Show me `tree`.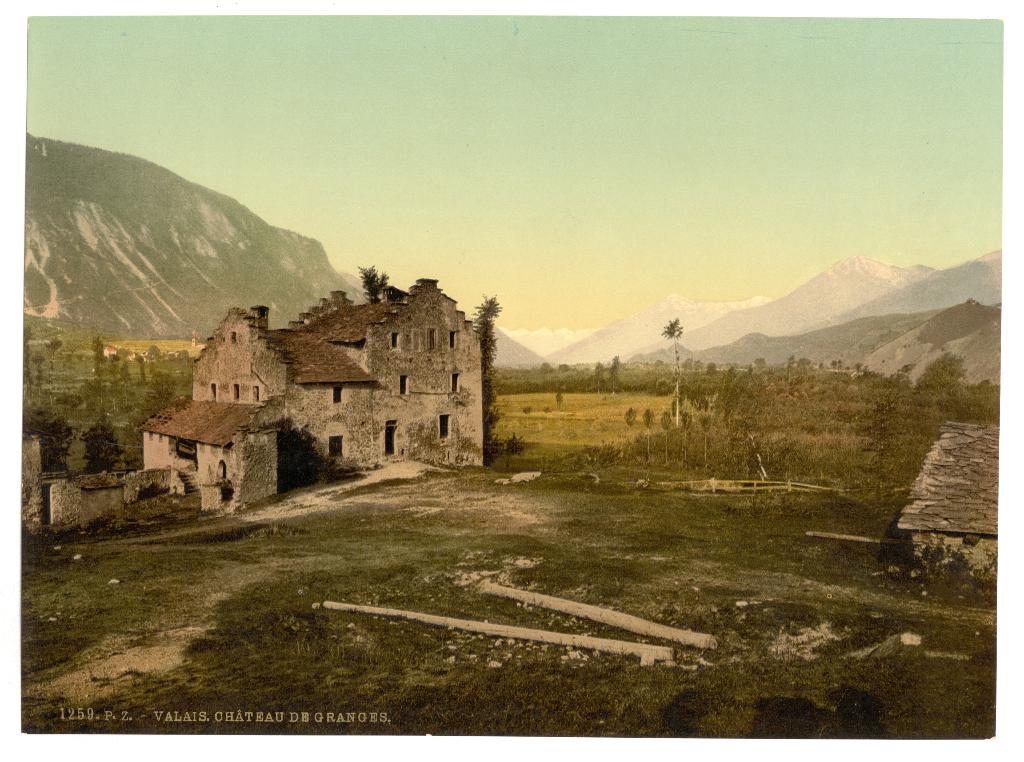
`tree` is here: (88, 335, 108, 377).
